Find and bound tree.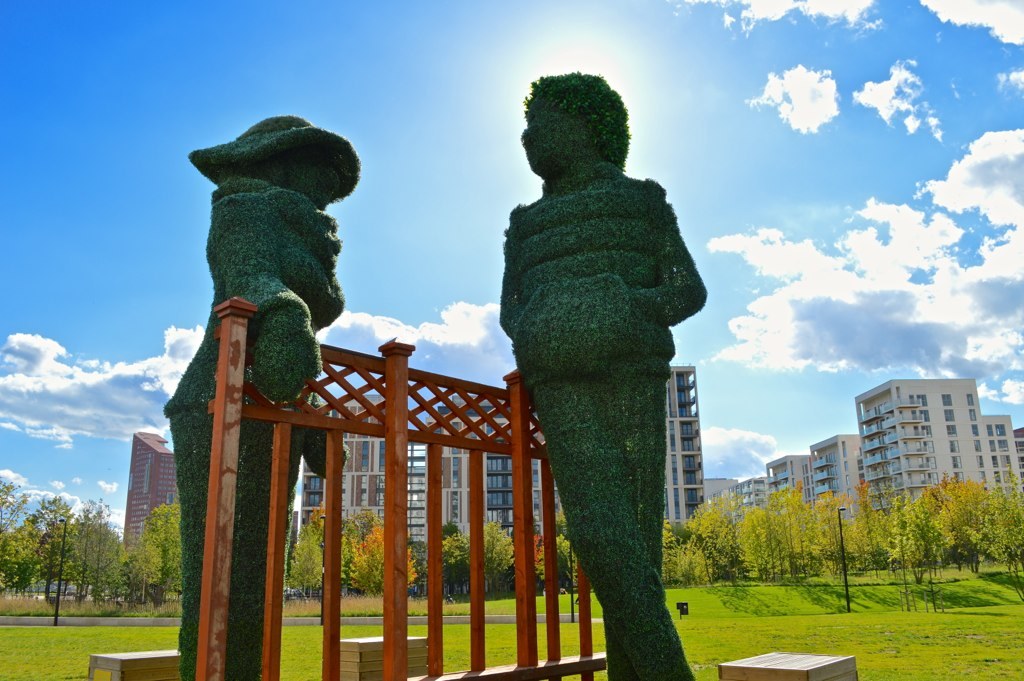
Bound: x1=858, y1=477, x2=883, y2=580.
